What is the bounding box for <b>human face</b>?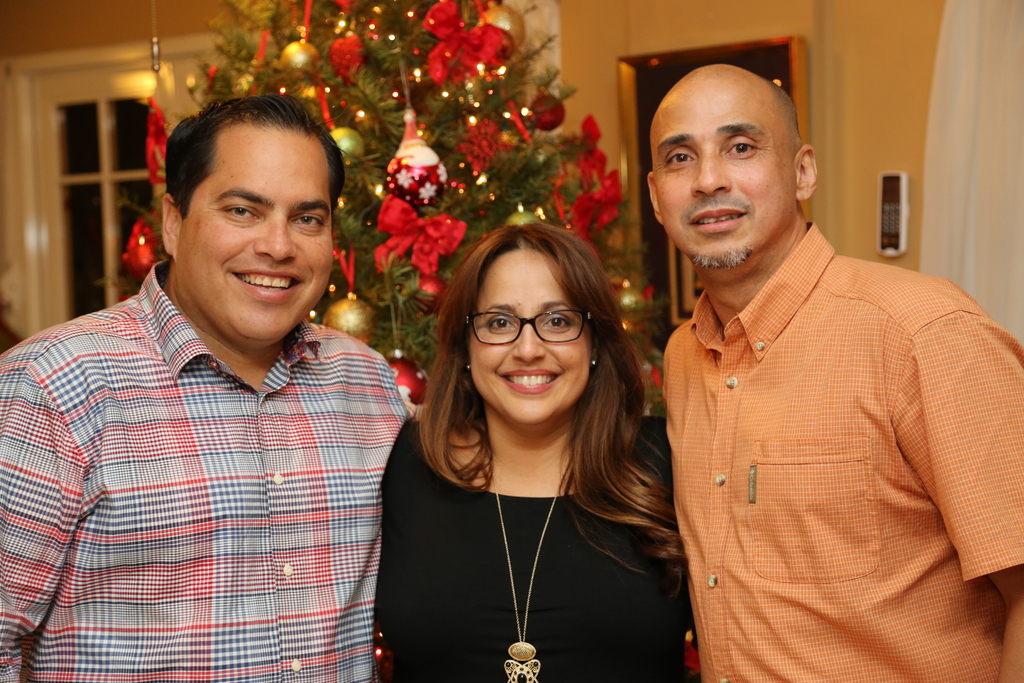
select_region(461, 243, 604, 442).
